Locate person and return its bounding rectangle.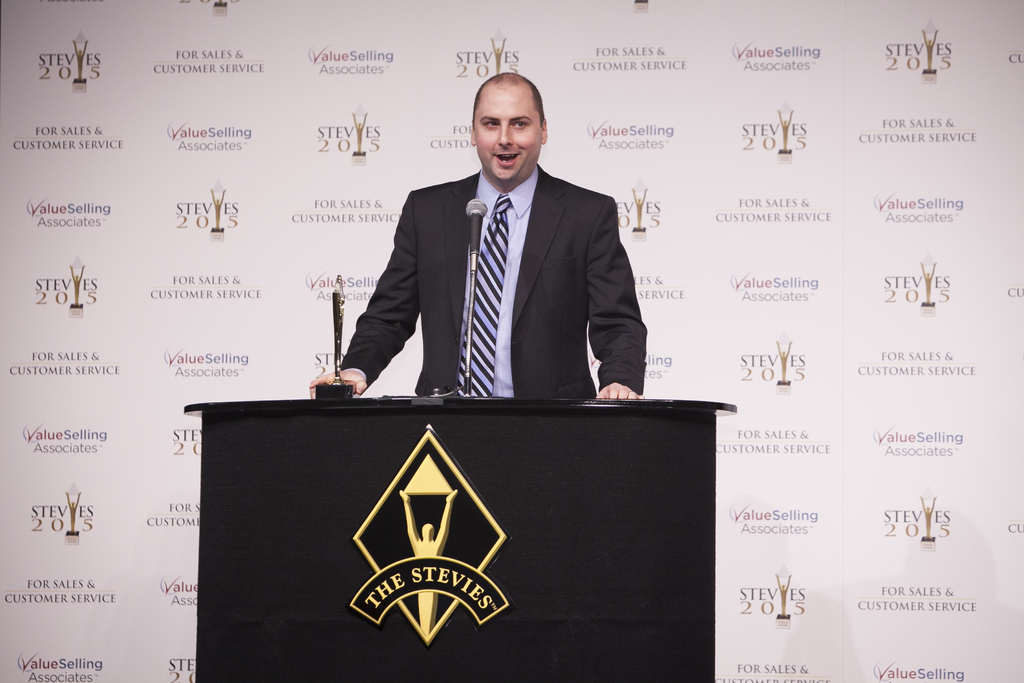
left=355, top=72, right=652, bottom=429.
